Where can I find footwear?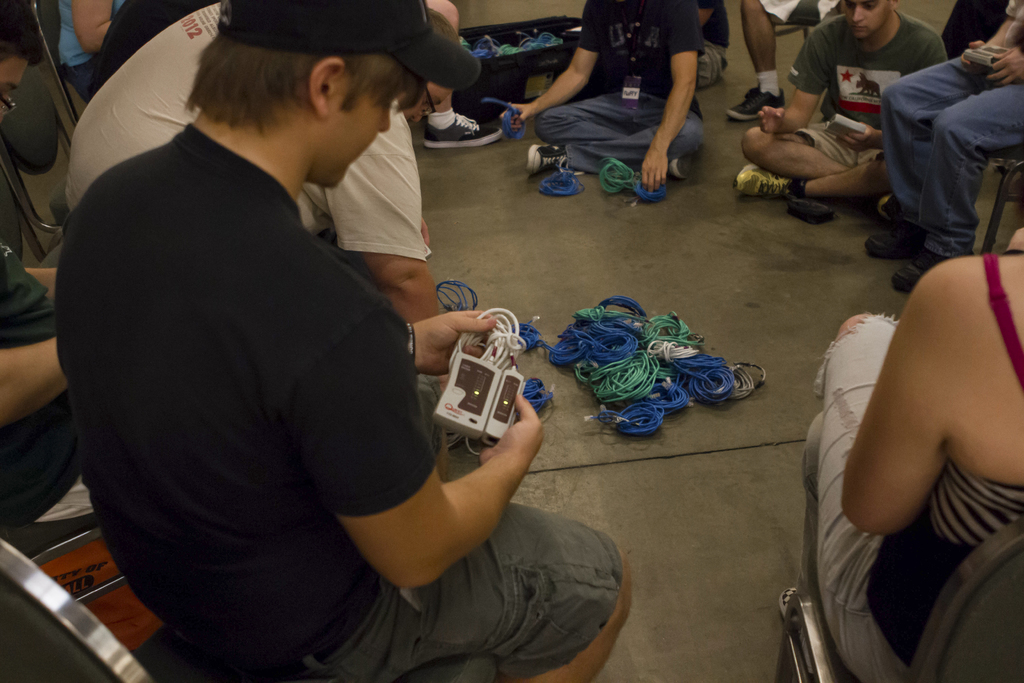
You can find it at left=887, top=238, right=954, bottom=302.
